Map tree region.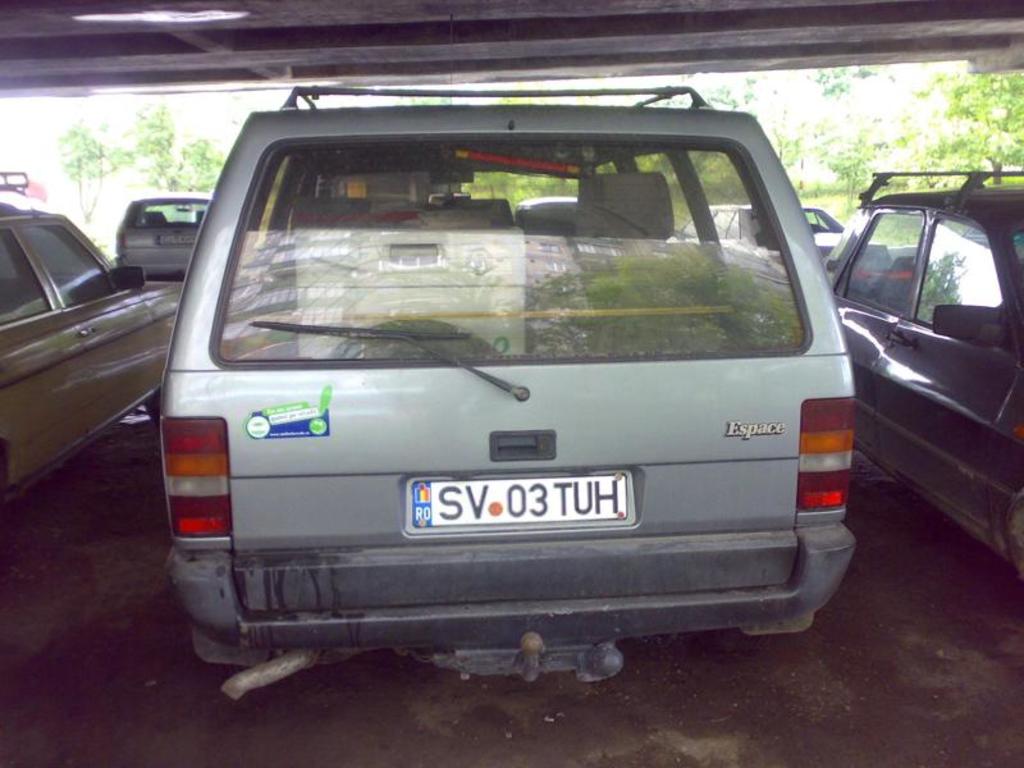
Mapped to x1=707, y1=68, x2=1021, y2=219.
